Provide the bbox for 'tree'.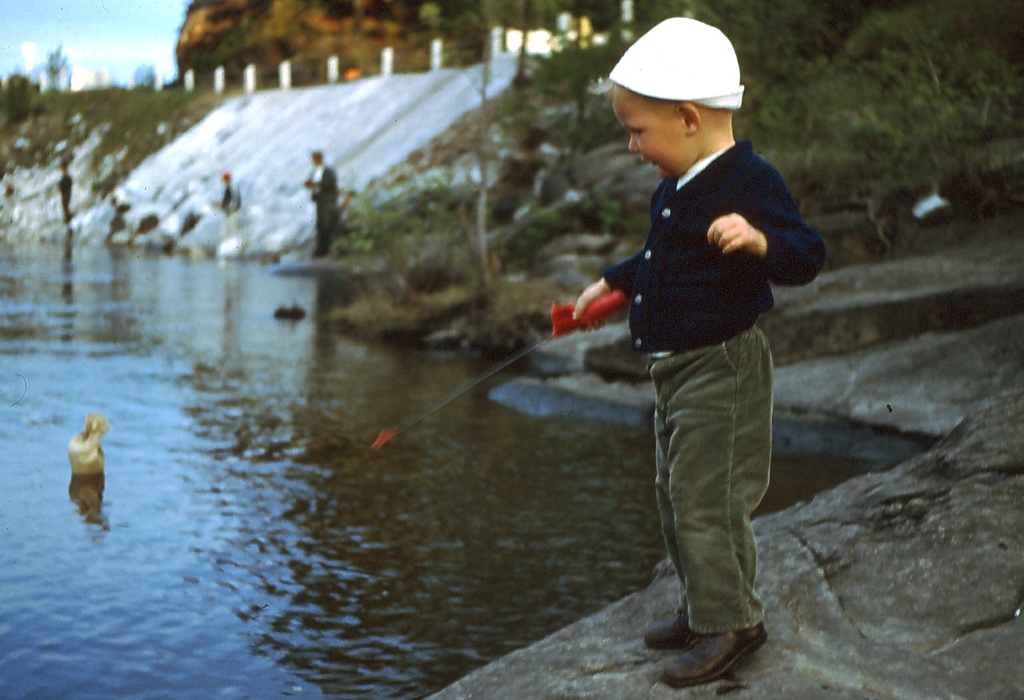
{"left": 604, "top": 0, "right": 1023, "bottom": 192}.
